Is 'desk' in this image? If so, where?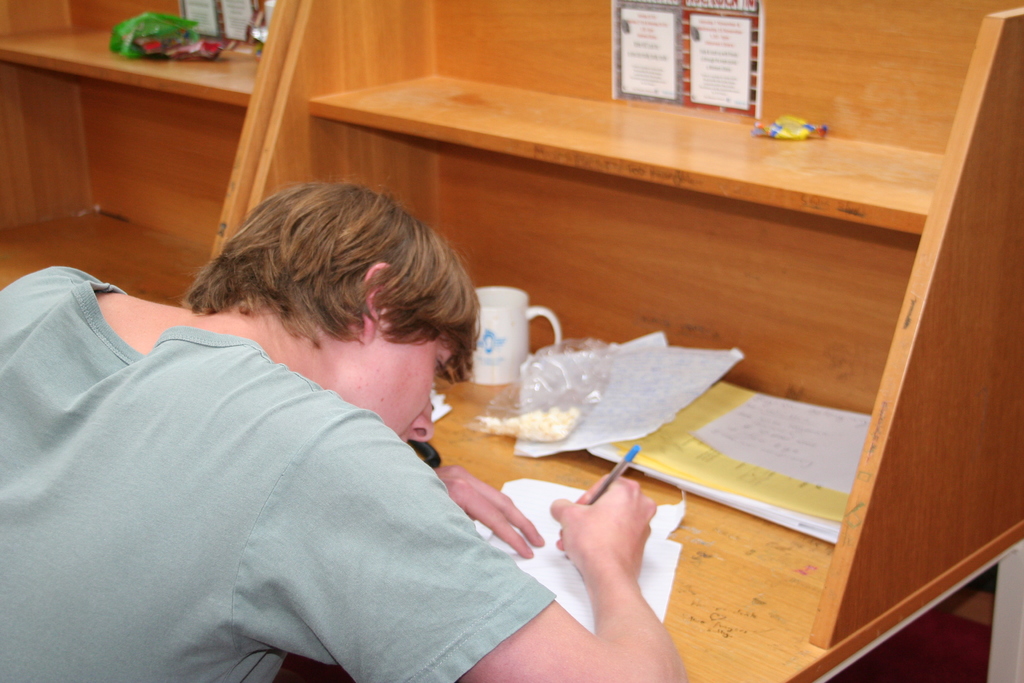
Yes, at [241,0,1023,682].
